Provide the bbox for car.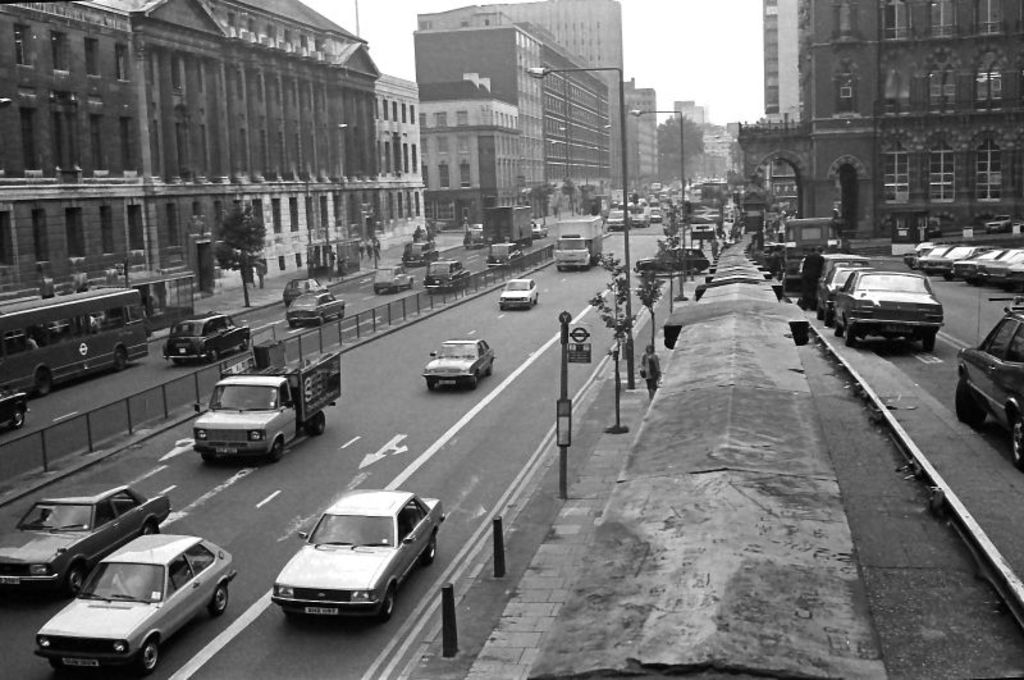
(832, 270, 945, 352).
